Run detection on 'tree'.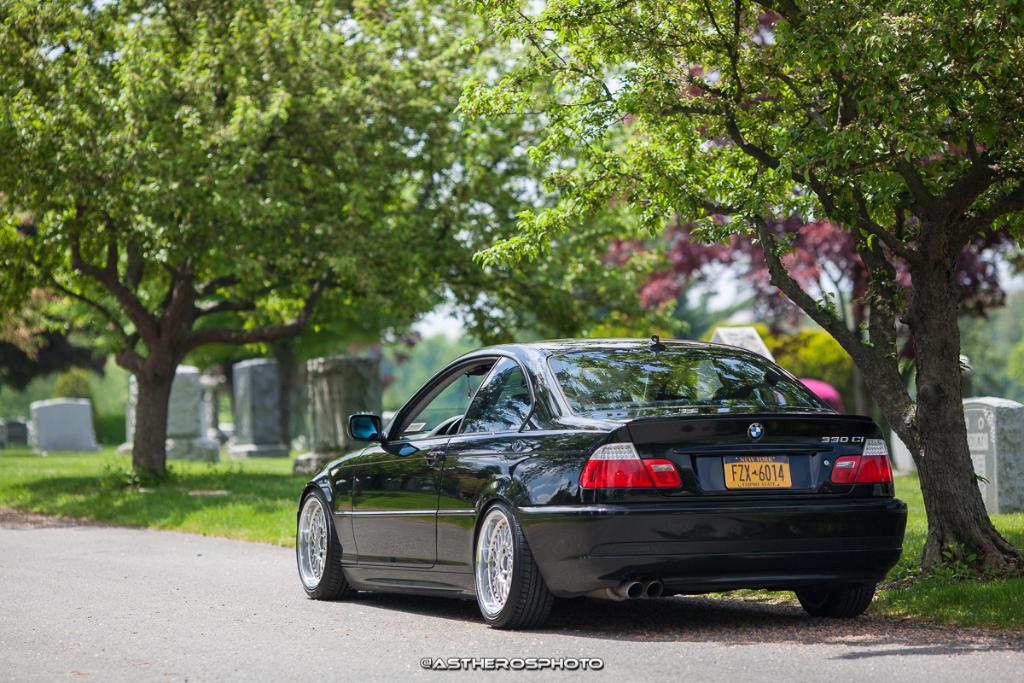
Result: 0 0 695 478.
